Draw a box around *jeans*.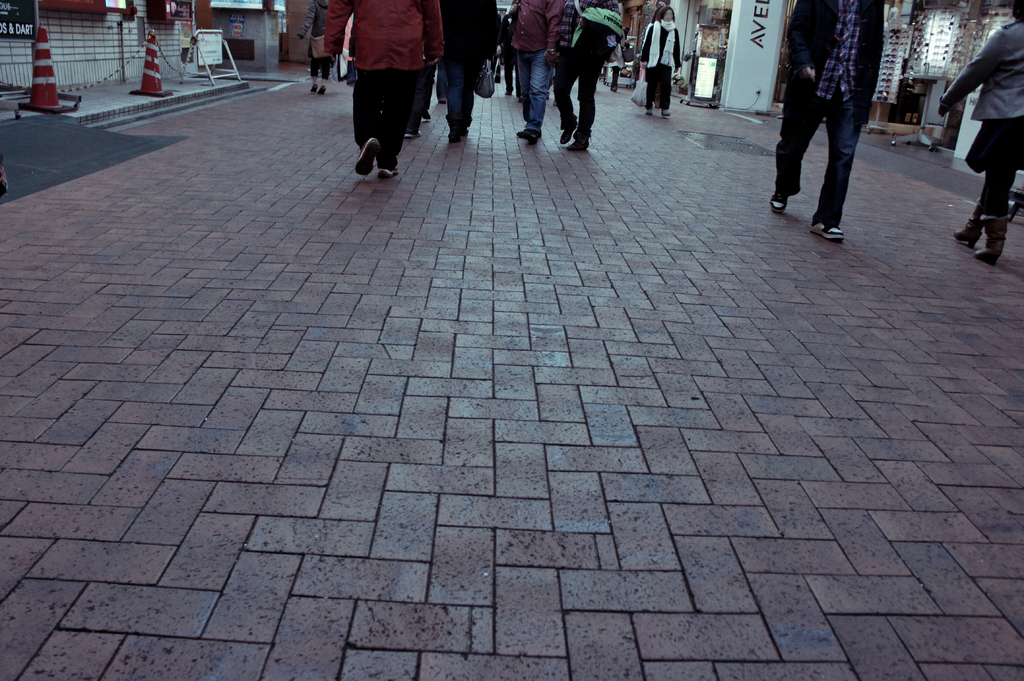
rect(781, 96, 859, 218).
